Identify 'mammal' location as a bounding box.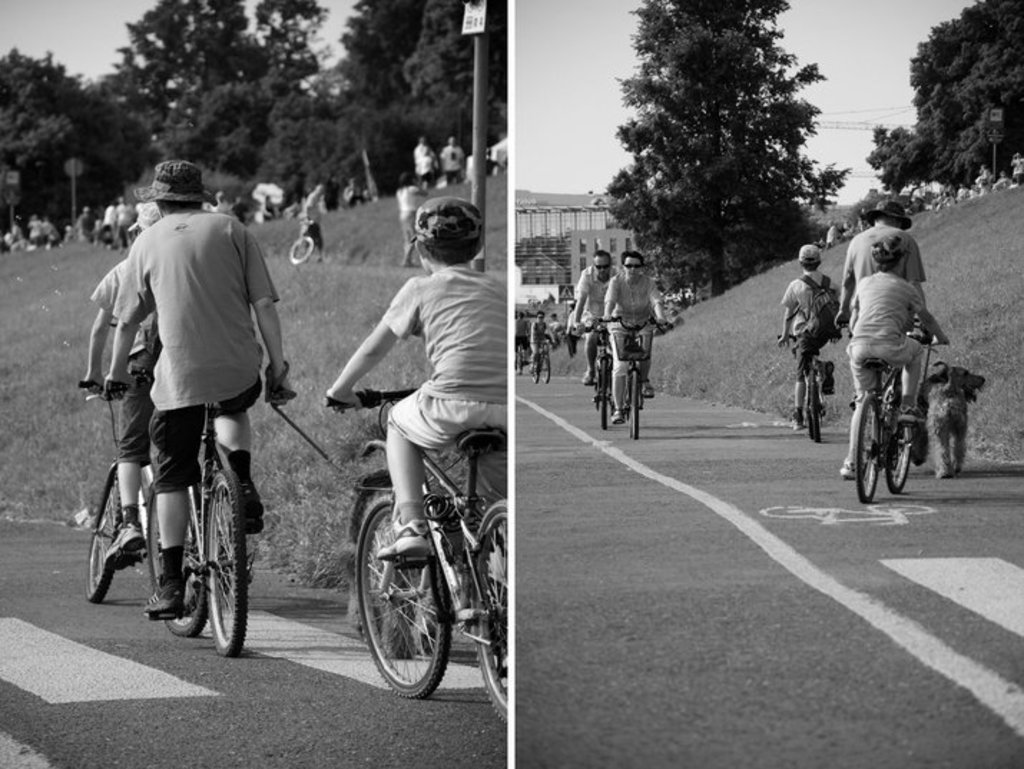
<bbox>845, 200, 924, 395</bbox>.
